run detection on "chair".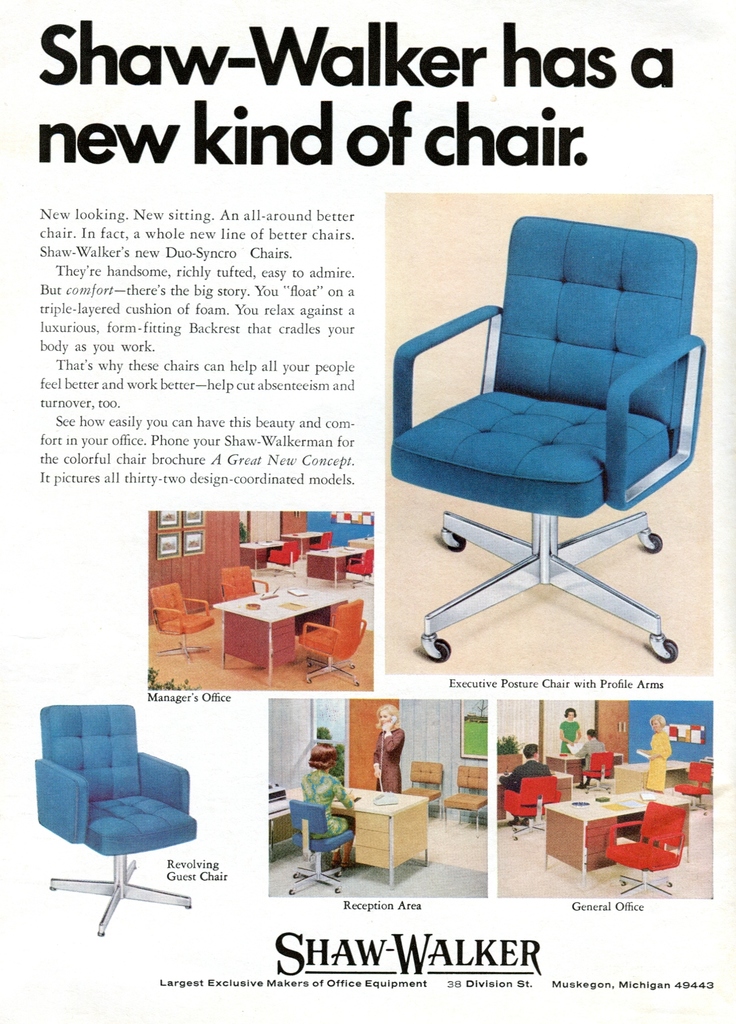
Result: bbox=(346, 545, 374, 588).
